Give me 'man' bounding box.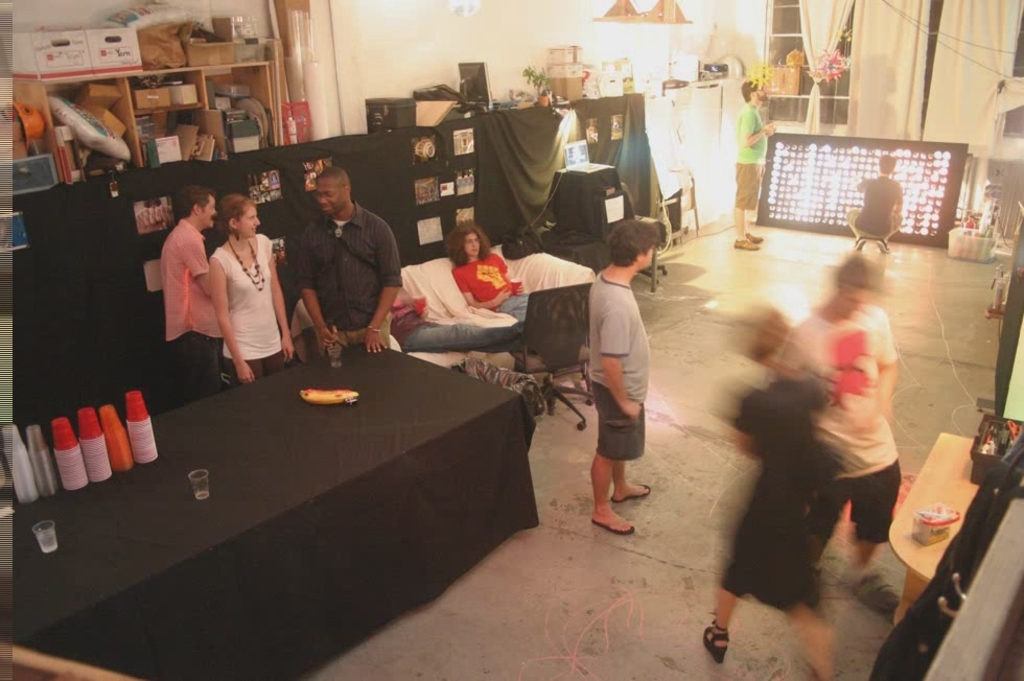
(446,220,530,319).
